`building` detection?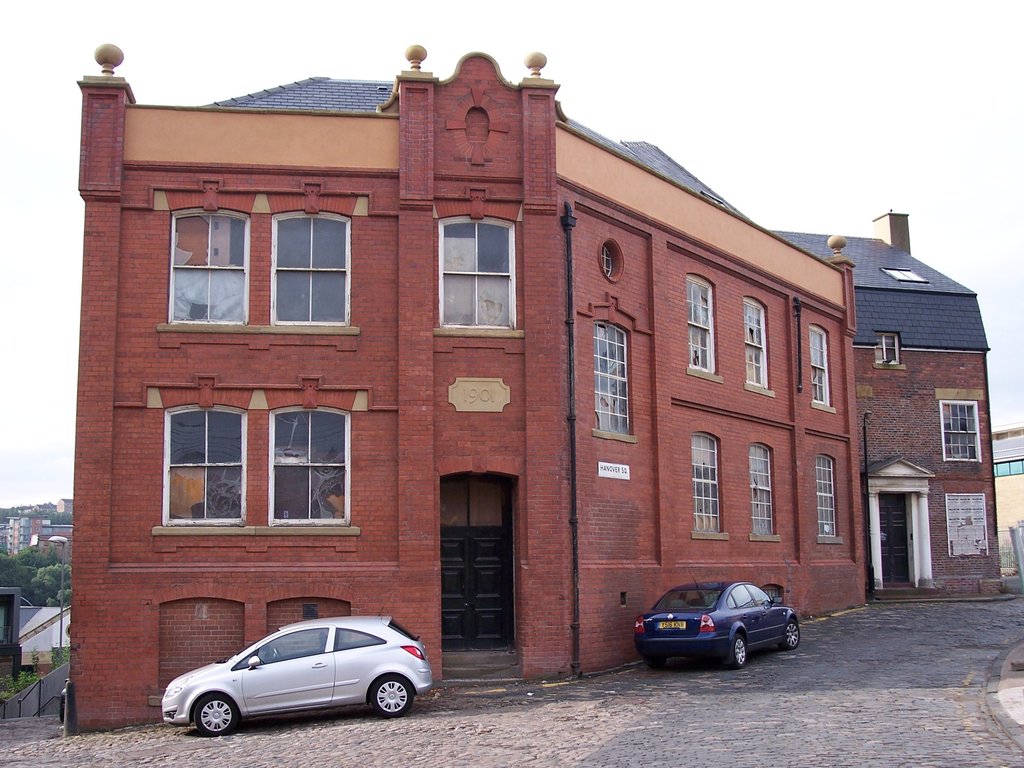
x1=60, y1=44, x2=871, y2=735
